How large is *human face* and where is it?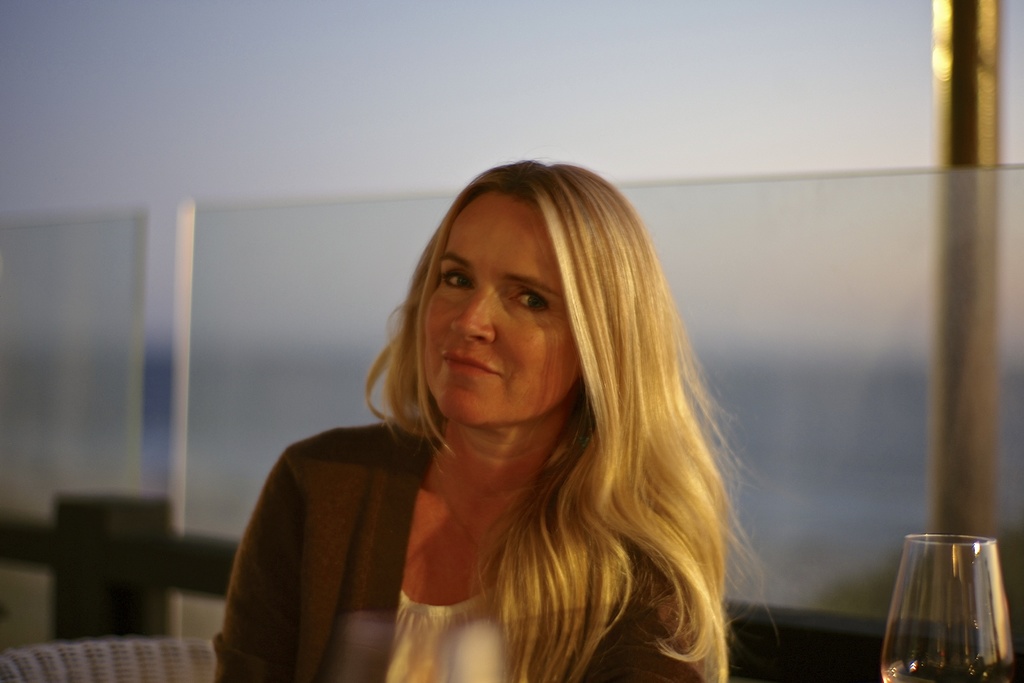
Bounding box: detection(424, 192, 576, 422).
